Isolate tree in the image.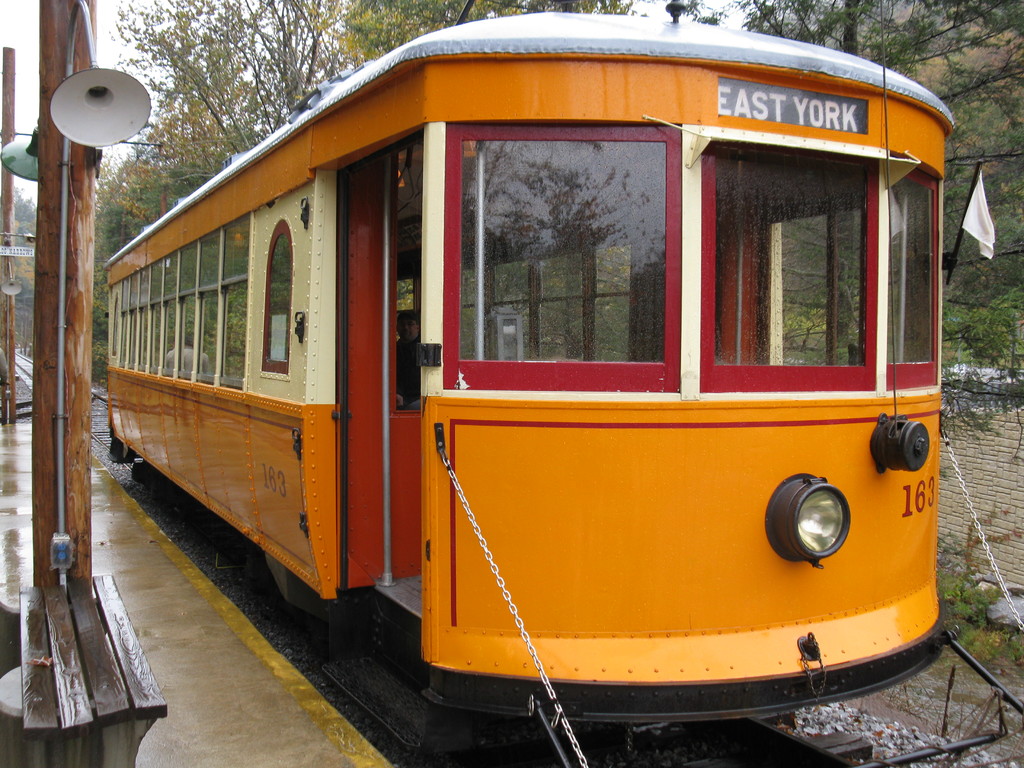
Isolated region: 713,0,1023,426.
